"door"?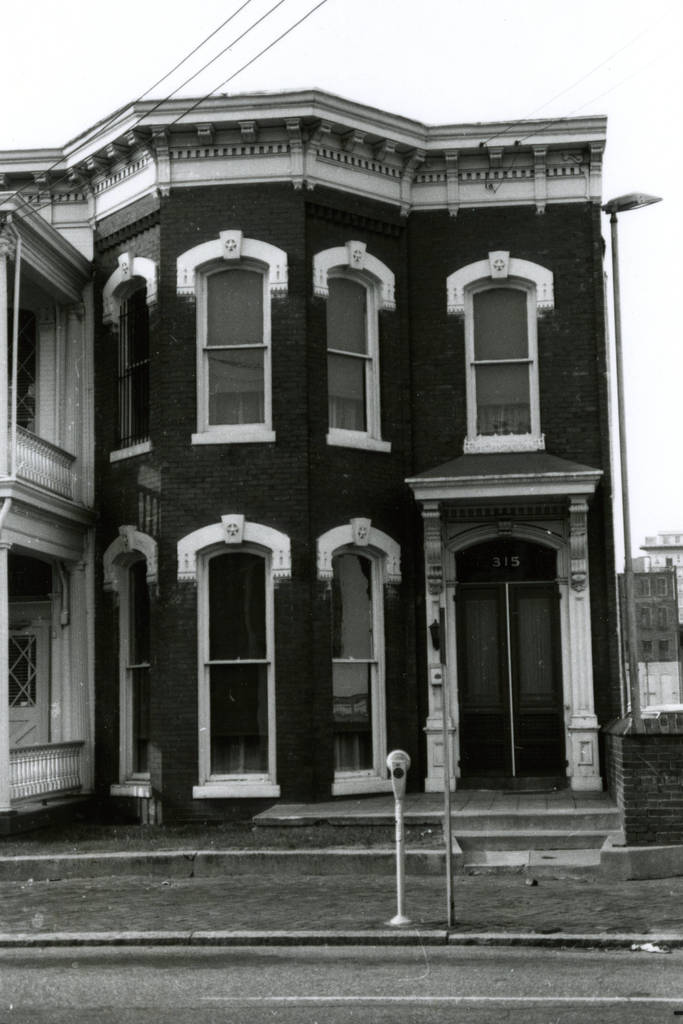
<region>110, 573, 157, 781</region>
